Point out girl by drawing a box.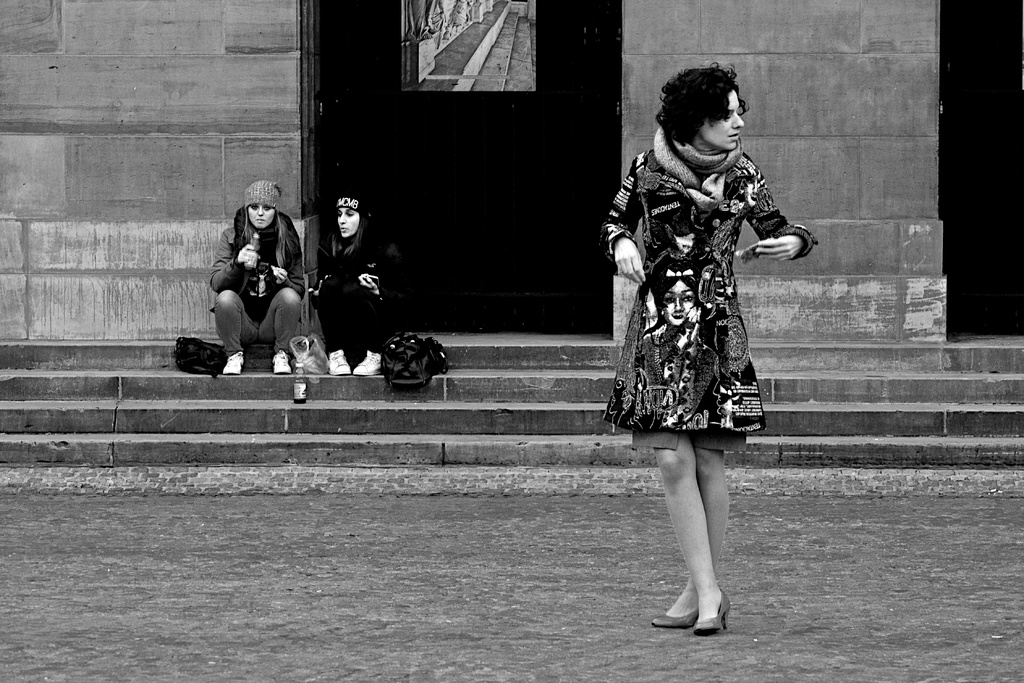
l=319, t=183, r=393, b=383.
